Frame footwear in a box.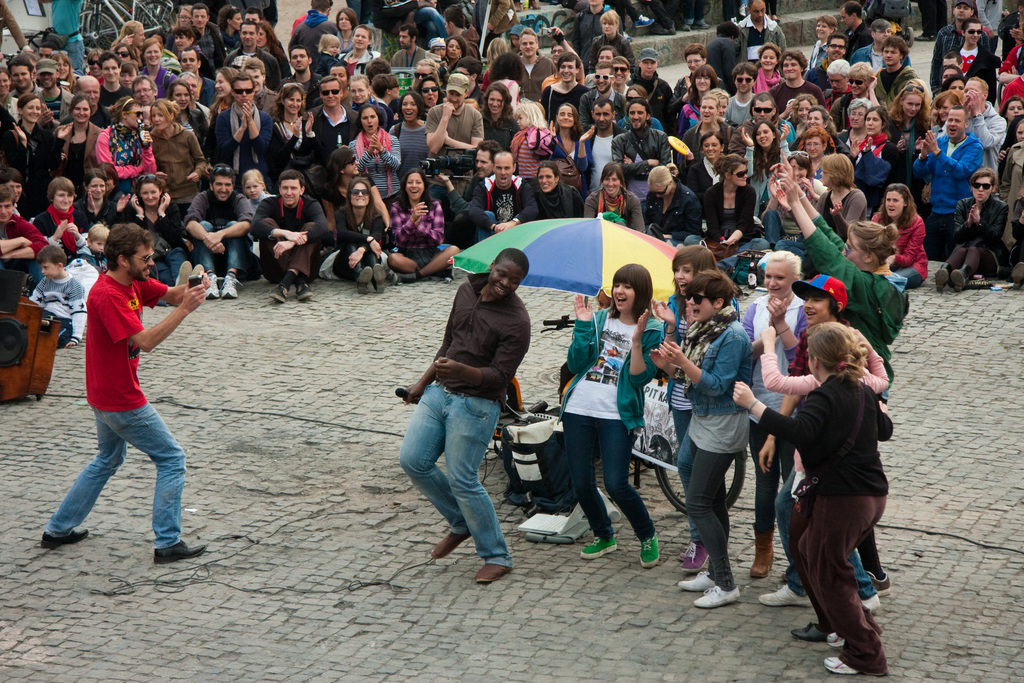
(934, 267, 947, 292).
